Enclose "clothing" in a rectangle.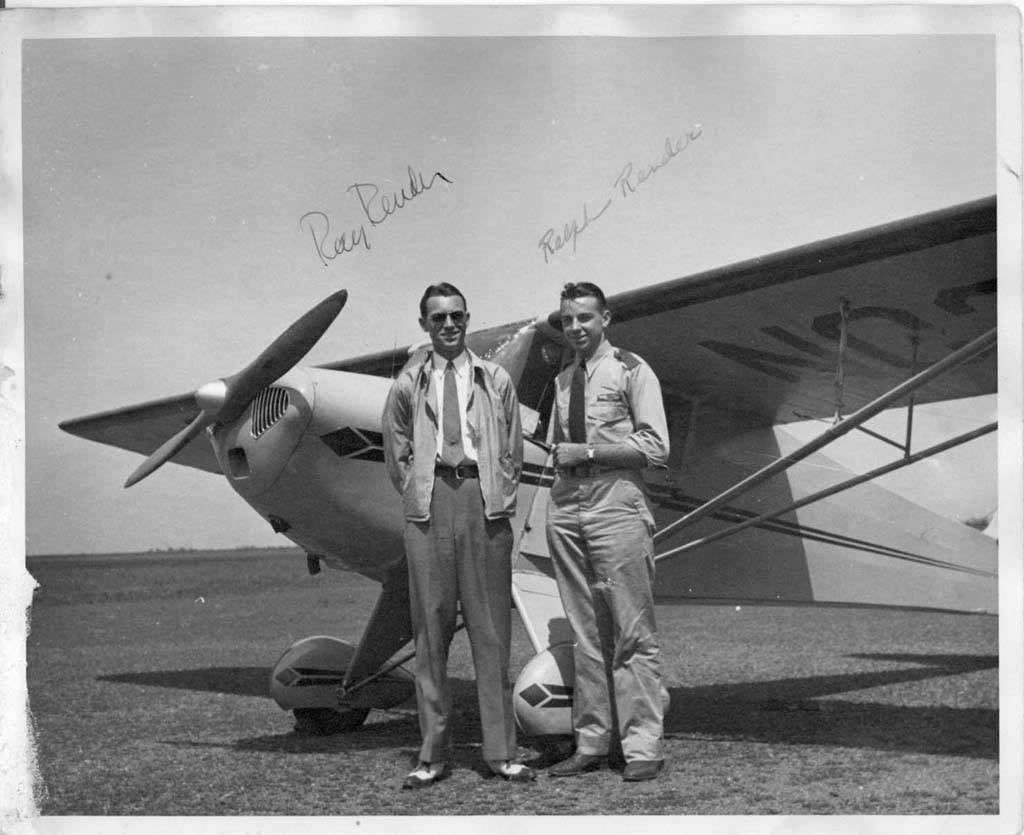
[540,336,669,766].
